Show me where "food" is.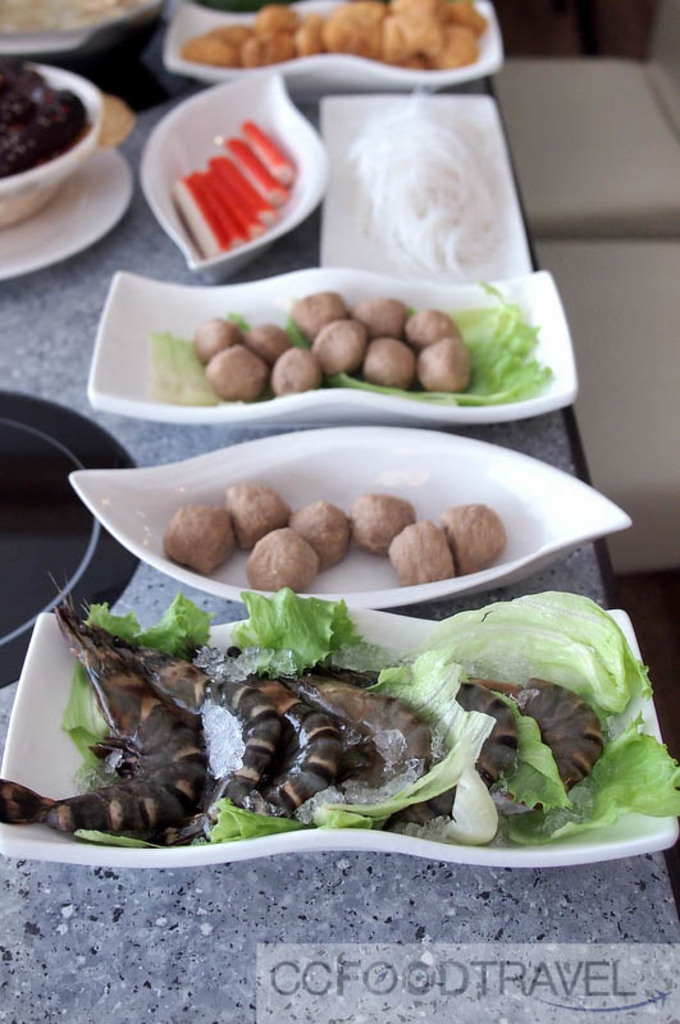
"food" is at detection(405, 307, 460, 358).
